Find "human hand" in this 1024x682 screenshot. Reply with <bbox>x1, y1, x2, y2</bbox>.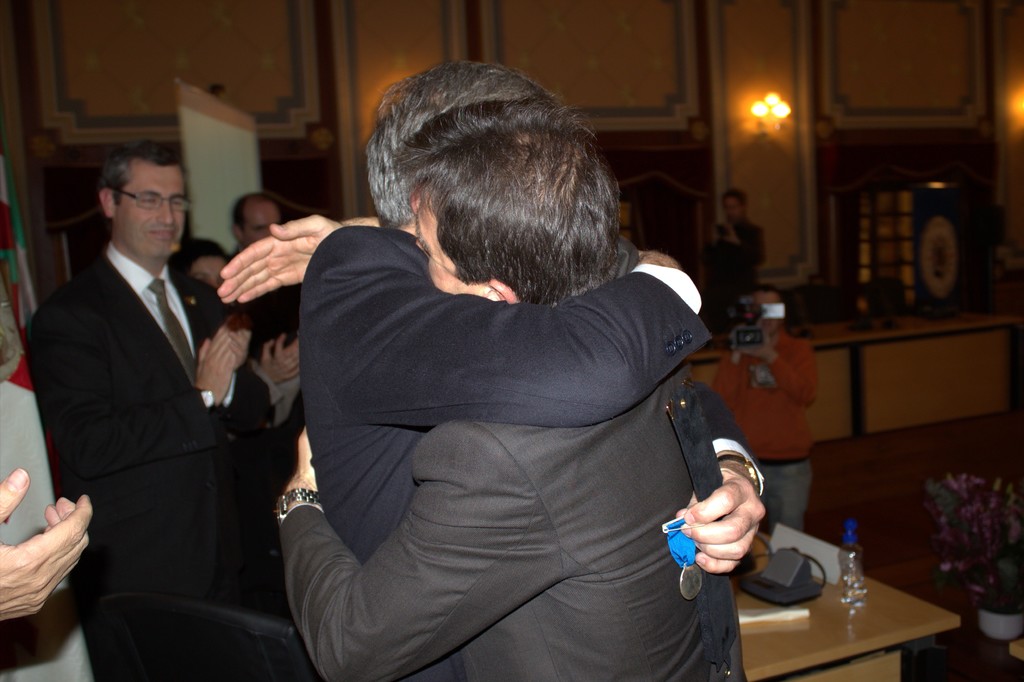
<bbox>197, 330, 239, 407</bbox>.
